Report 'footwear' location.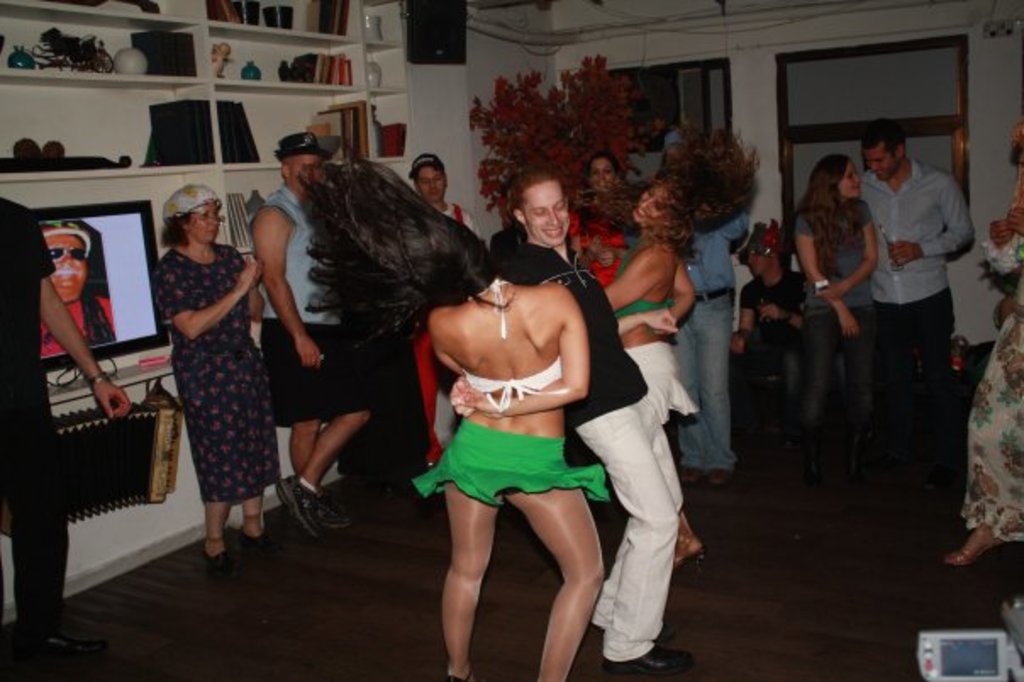
Report: [x1=670, y1=455, x2=690, y2=482].
